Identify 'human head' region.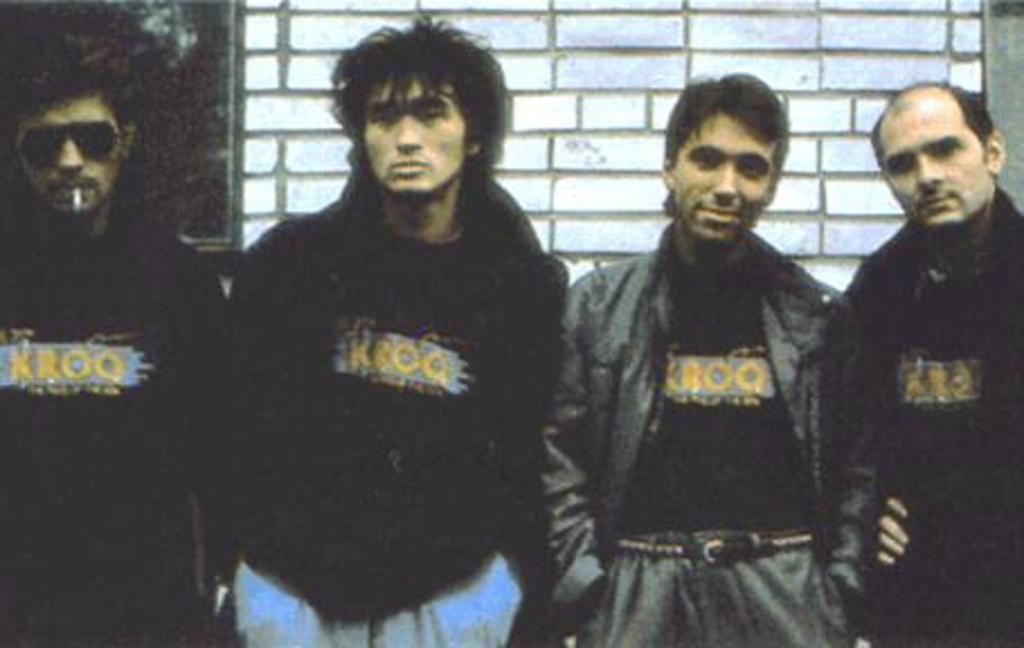
Region: [x1=317, y1=22, x2=509, y2=189].
